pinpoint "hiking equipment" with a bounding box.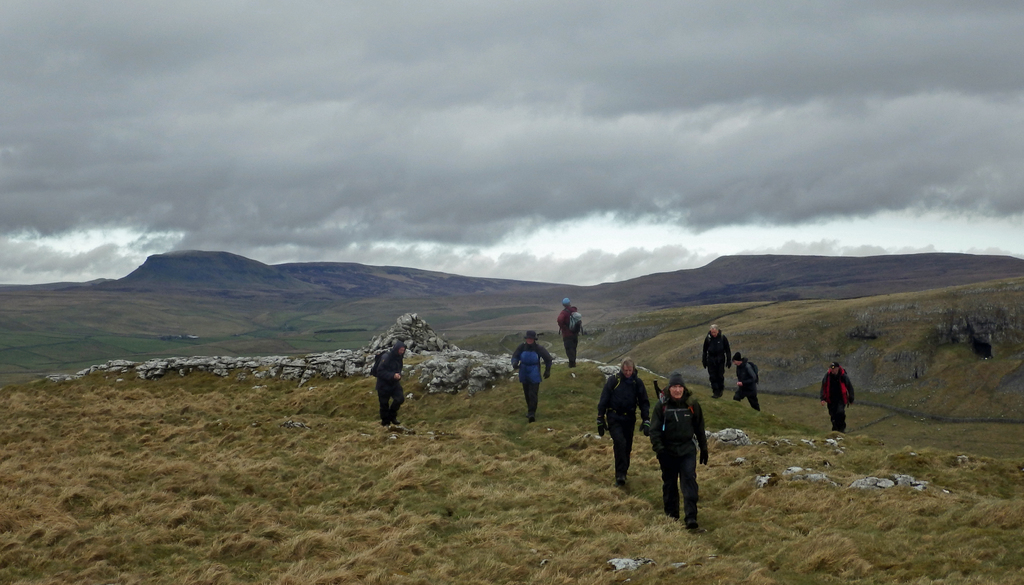
locate(746, 363, 760, 386).
